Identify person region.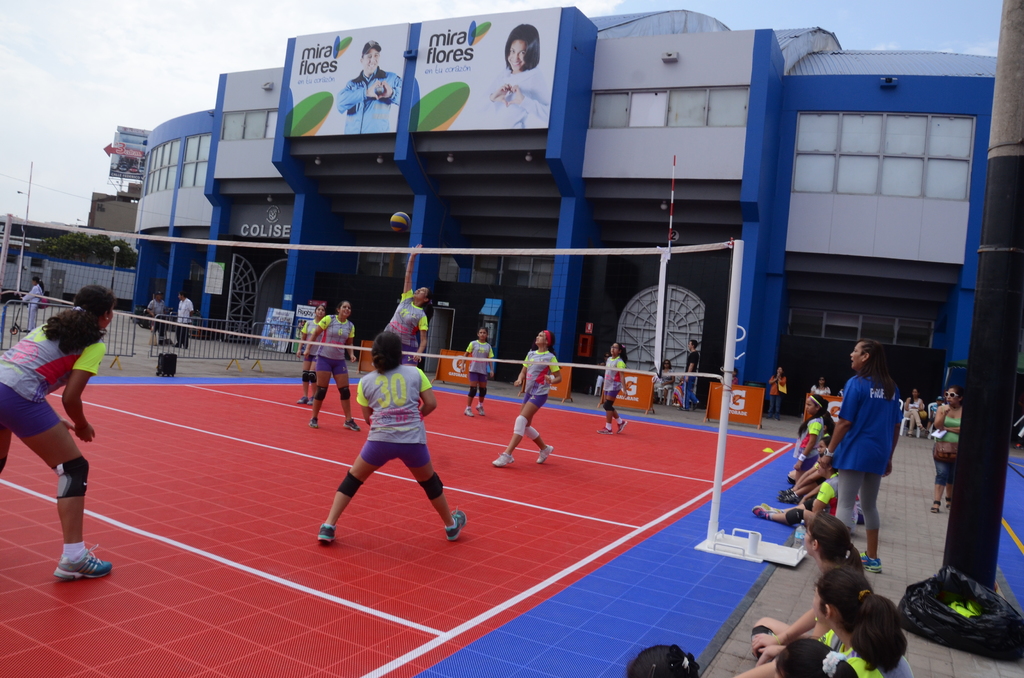
Region: {"left": 20, "top": 276, "right": 48, "bottom": 332}.
